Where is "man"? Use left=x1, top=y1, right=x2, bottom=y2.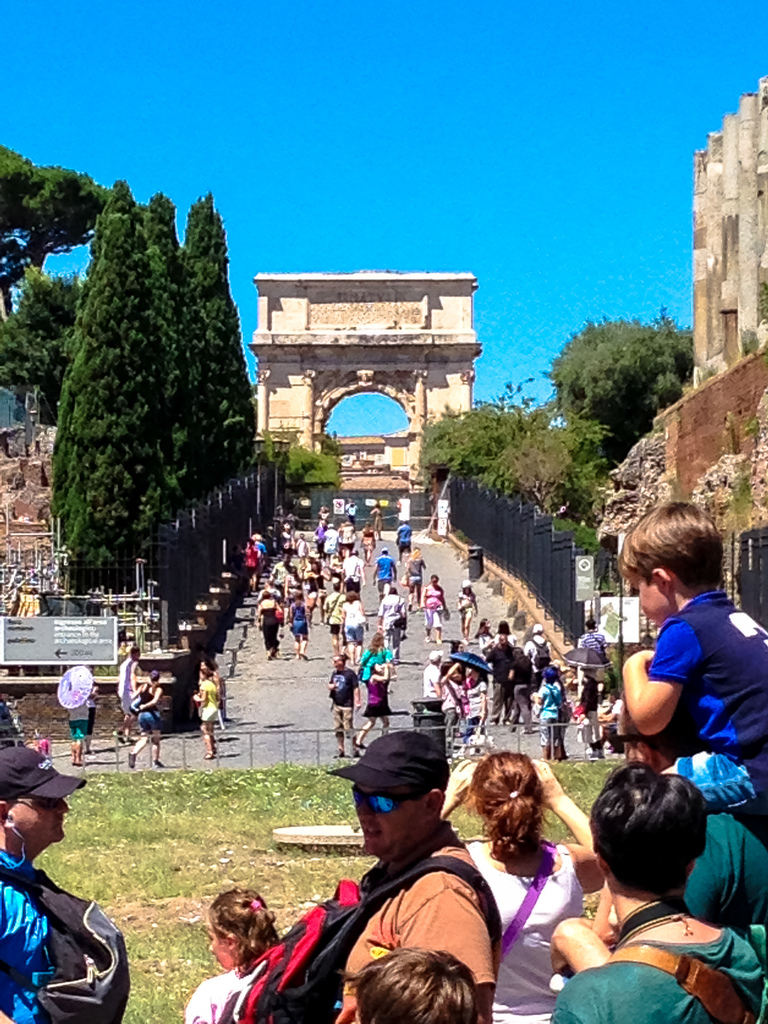
left=317, top=526, right=339, bottom=561.
